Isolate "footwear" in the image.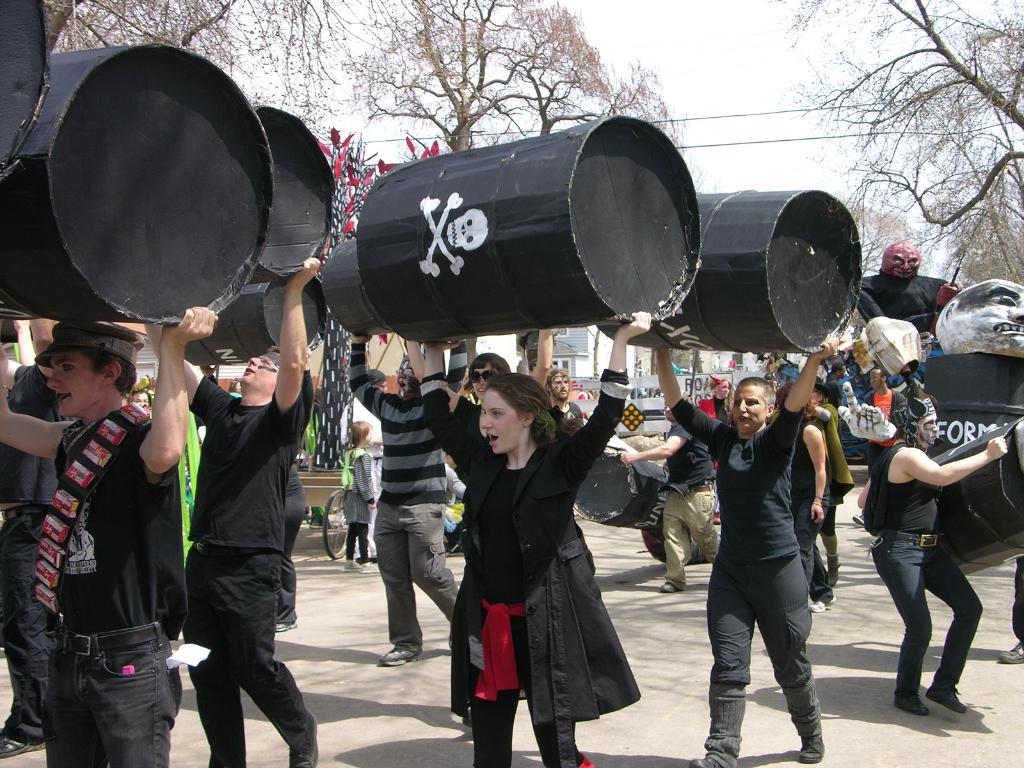
Isolated region: <region>812, 597, 837, 611</region>.
